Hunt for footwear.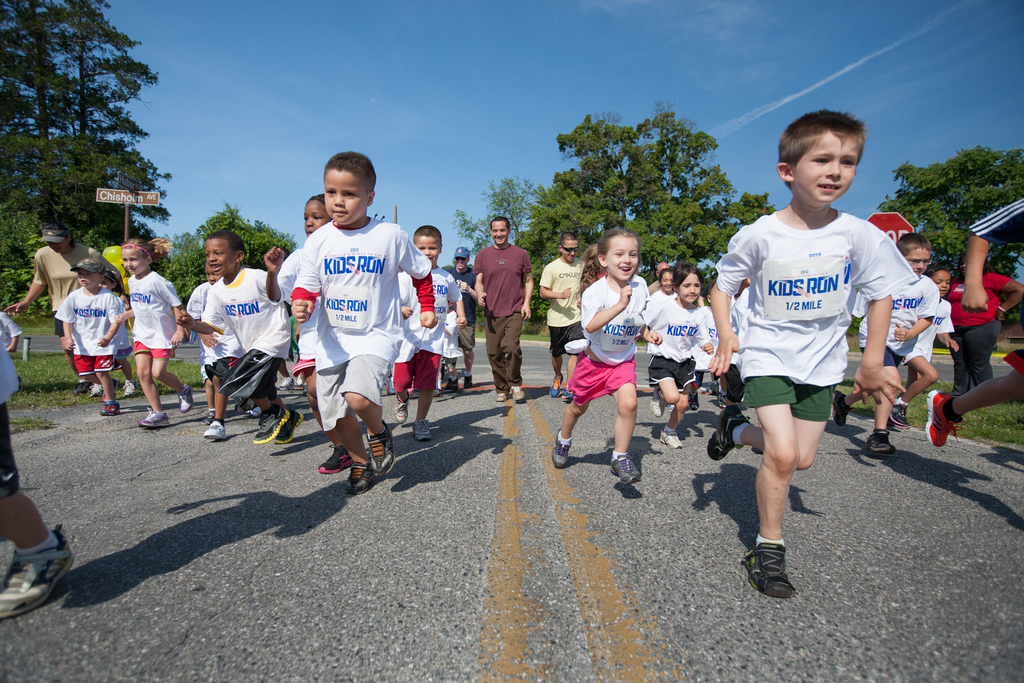
Hunted down at (552,373,567,398).
